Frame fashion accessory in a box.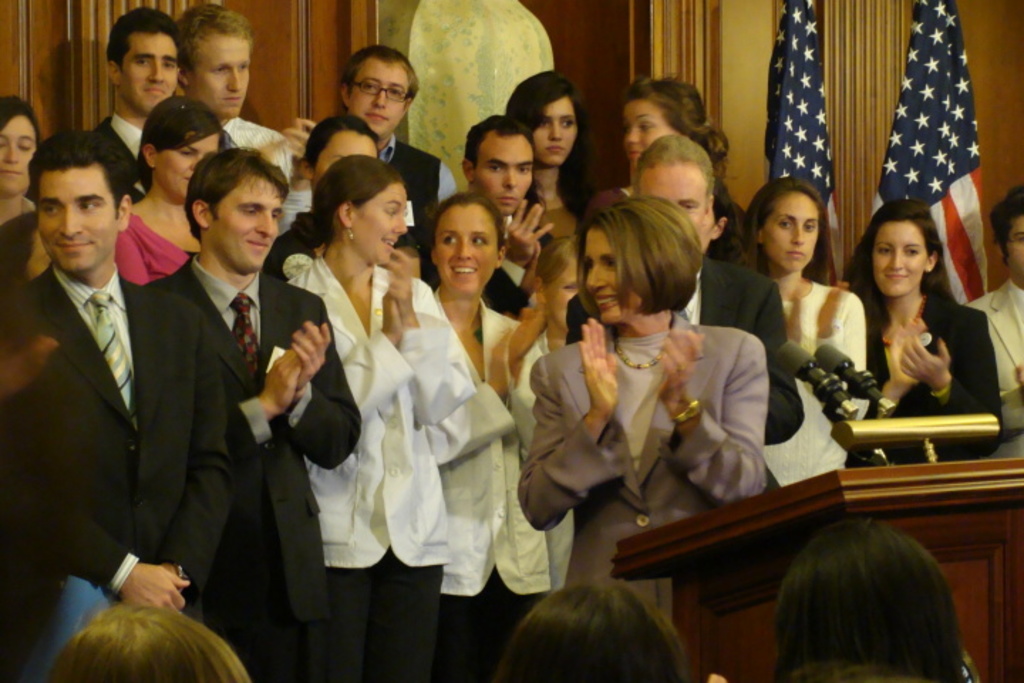
detection(346, 228, 363, 240).
